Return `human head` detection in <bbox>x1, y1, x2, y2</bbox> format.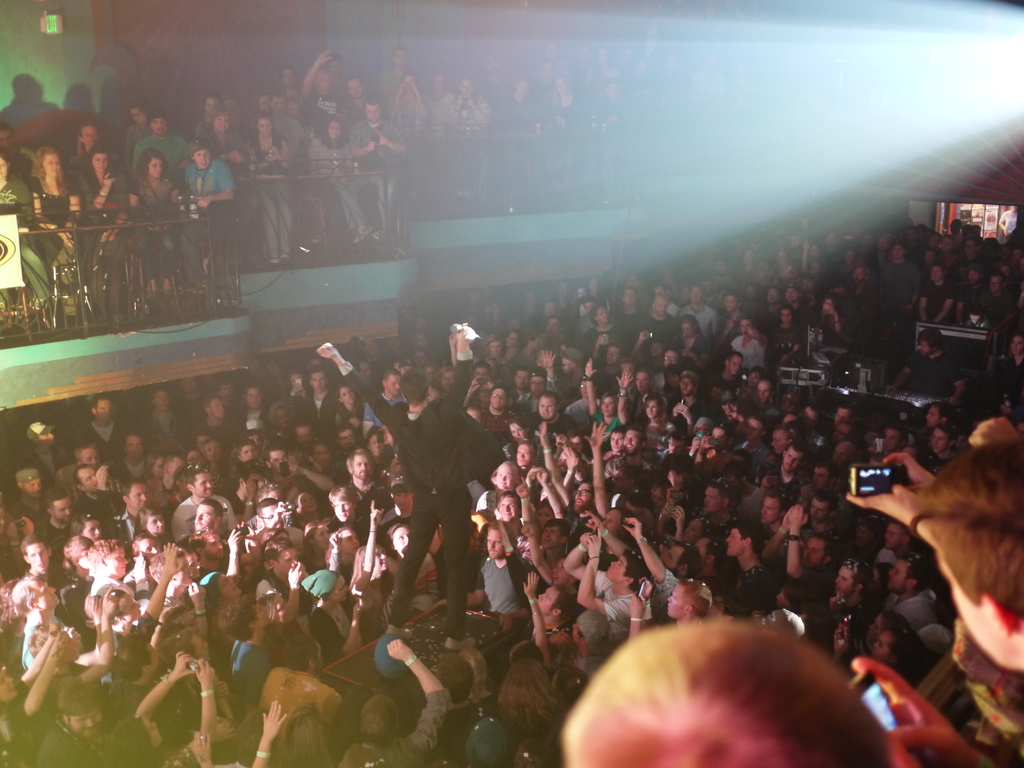
<bbox>89, 148, 111, 172</bbox>.
